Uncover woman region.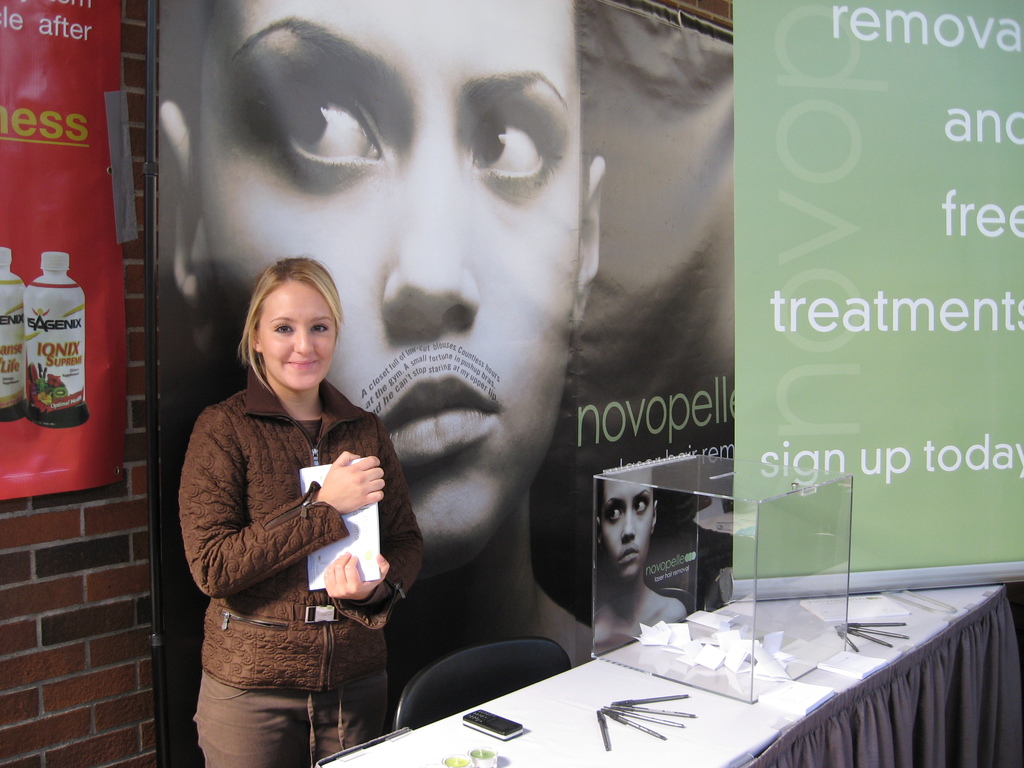
Uncovered: x1=153, y1=0, x2=593, y2=676.
